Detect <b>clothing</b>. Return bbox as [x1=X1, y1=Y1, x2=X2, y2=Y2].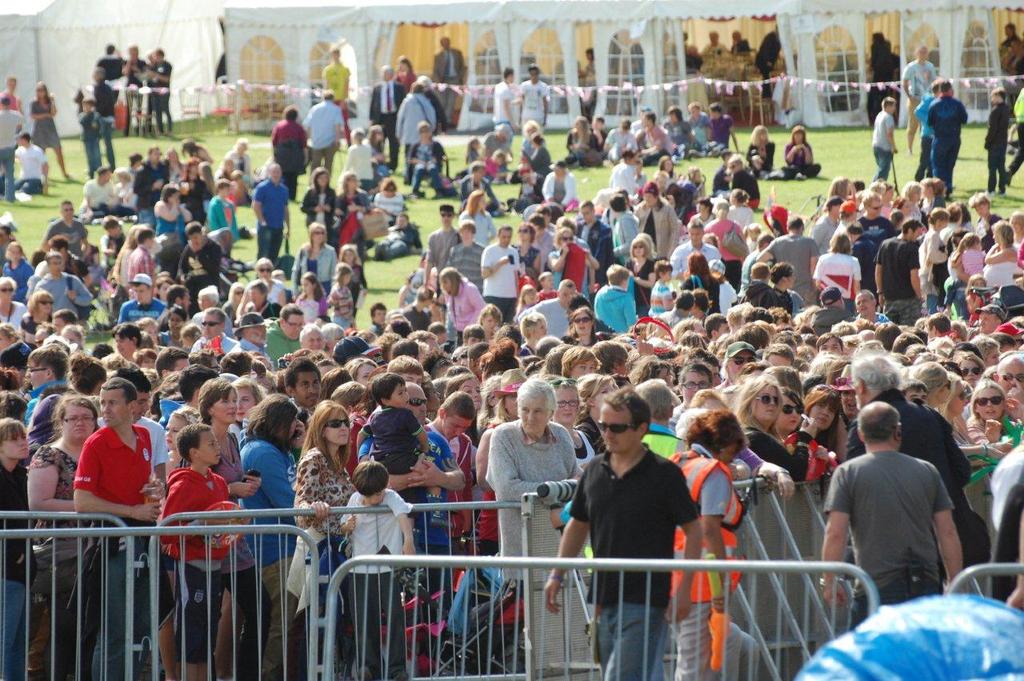
[x1=927, y1=90, x2=970, y2=194].
